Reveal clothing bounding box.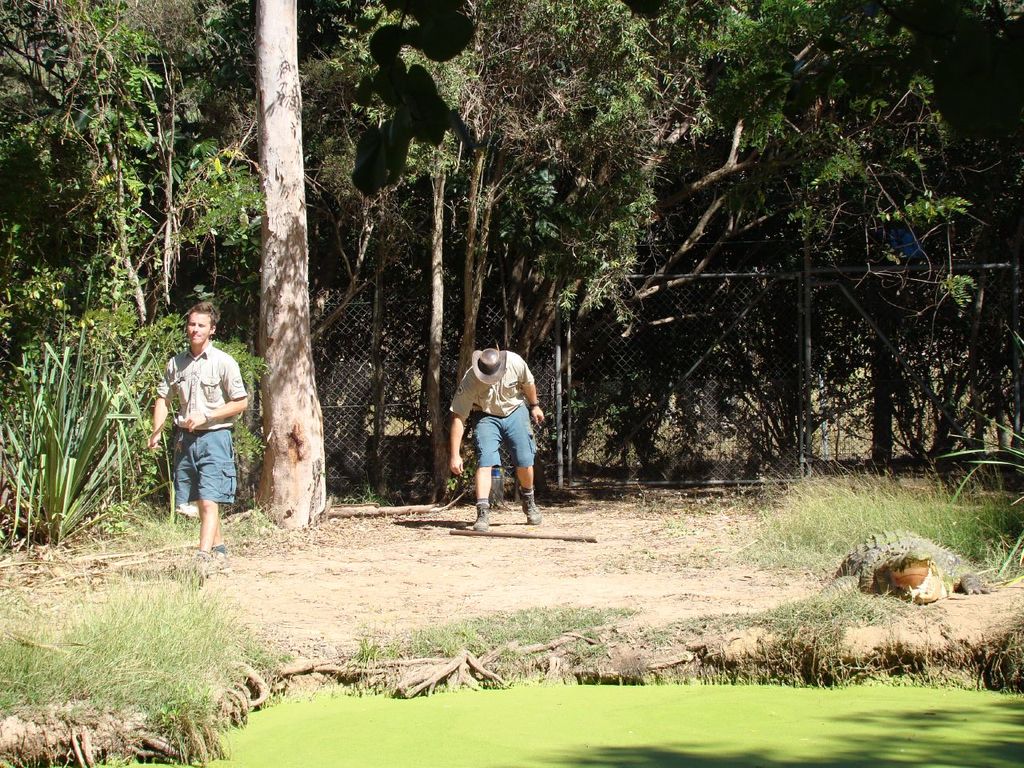
Revealed: rect(449, 350, 537, 468).
